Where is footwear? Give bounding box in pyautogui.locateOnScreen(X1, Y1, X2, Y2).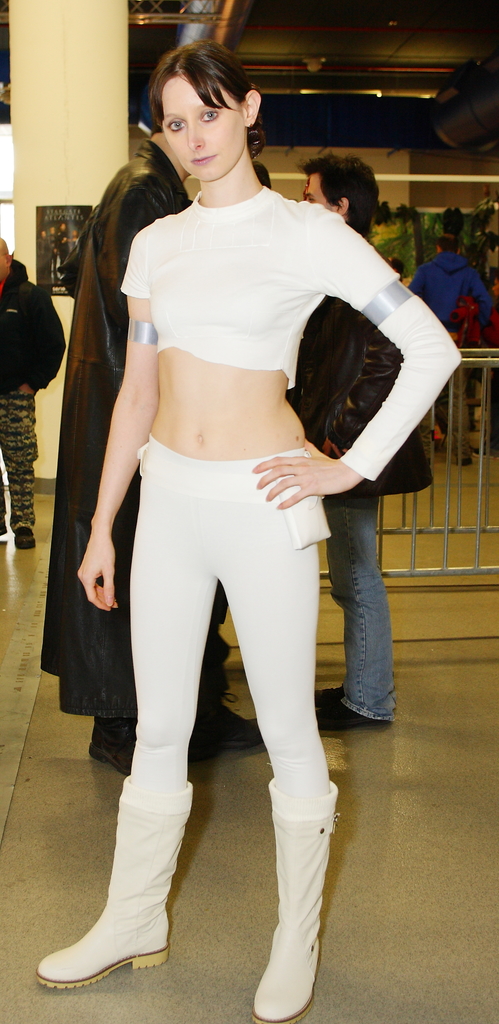
pyautogui.locateOnScreen(249, 786, 334, 1020).
